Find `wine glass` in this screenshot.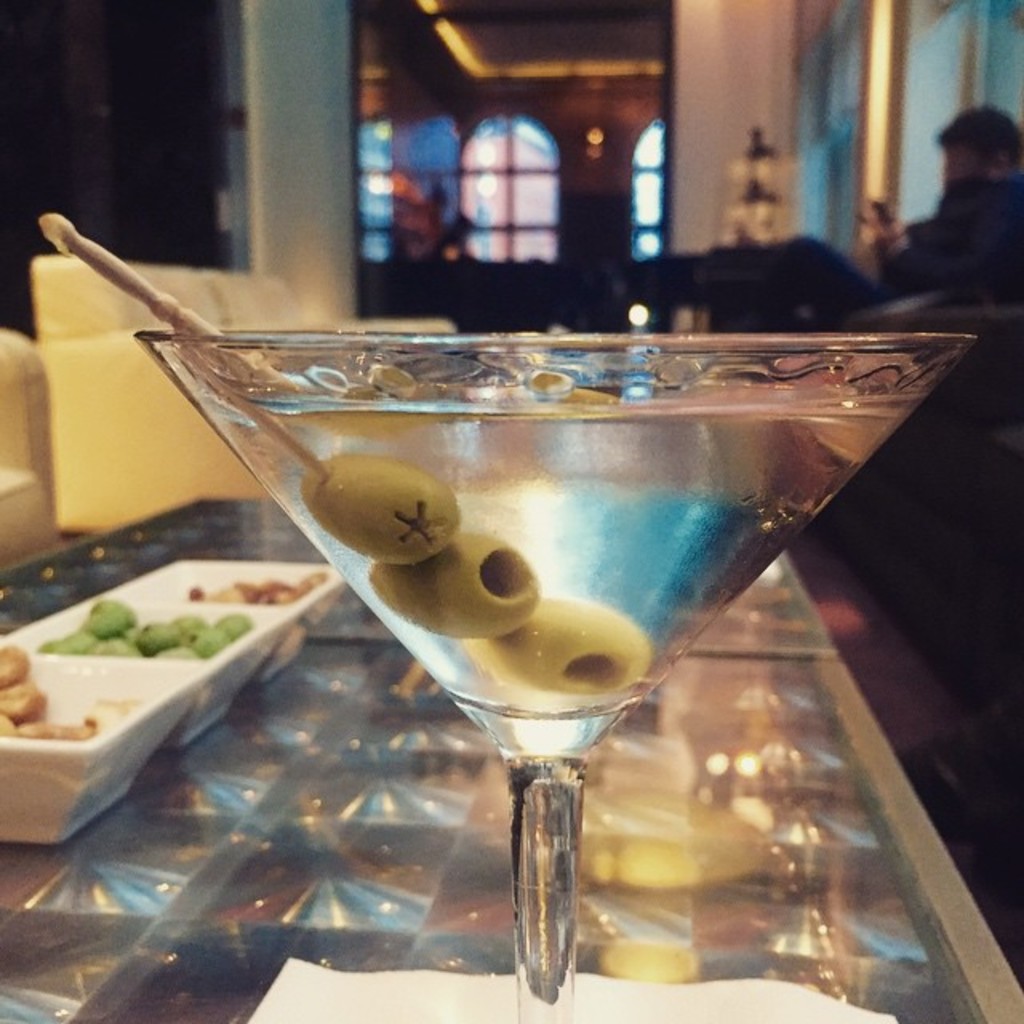
The bounding box for `wine glass` is region(130, 330, 979, 1022).
